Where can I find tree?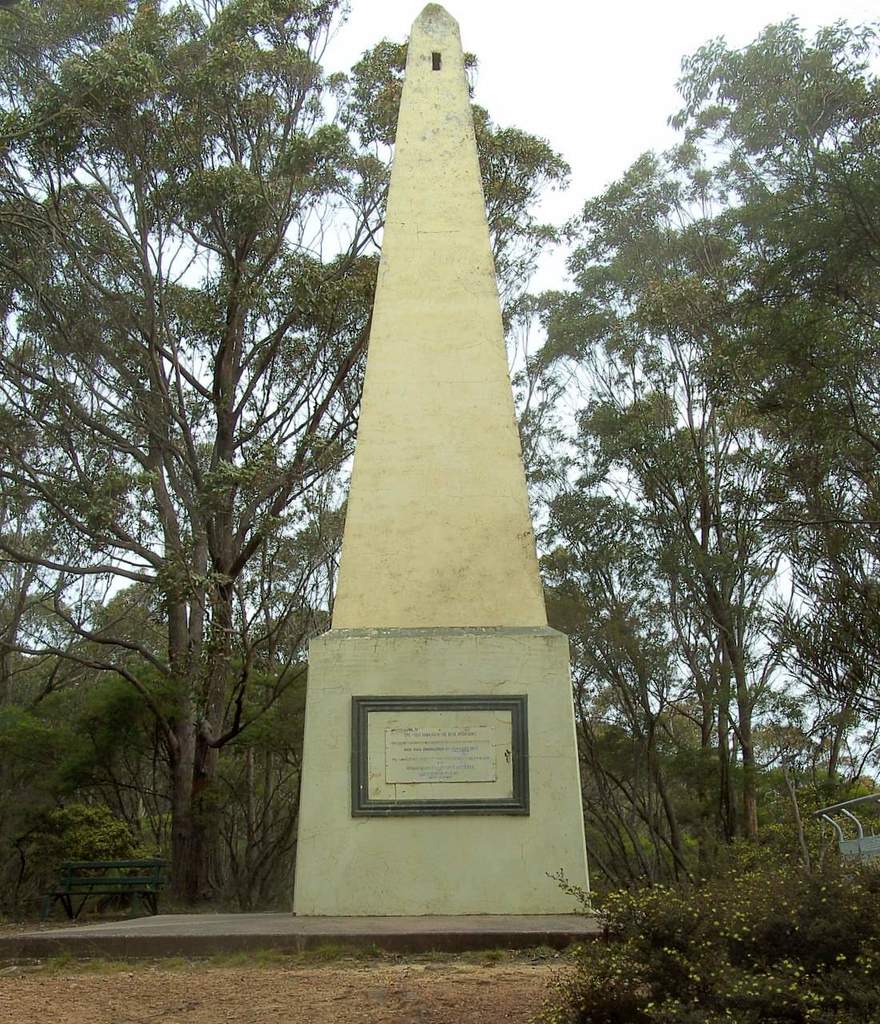
You can find it at 514:2:879:846.
